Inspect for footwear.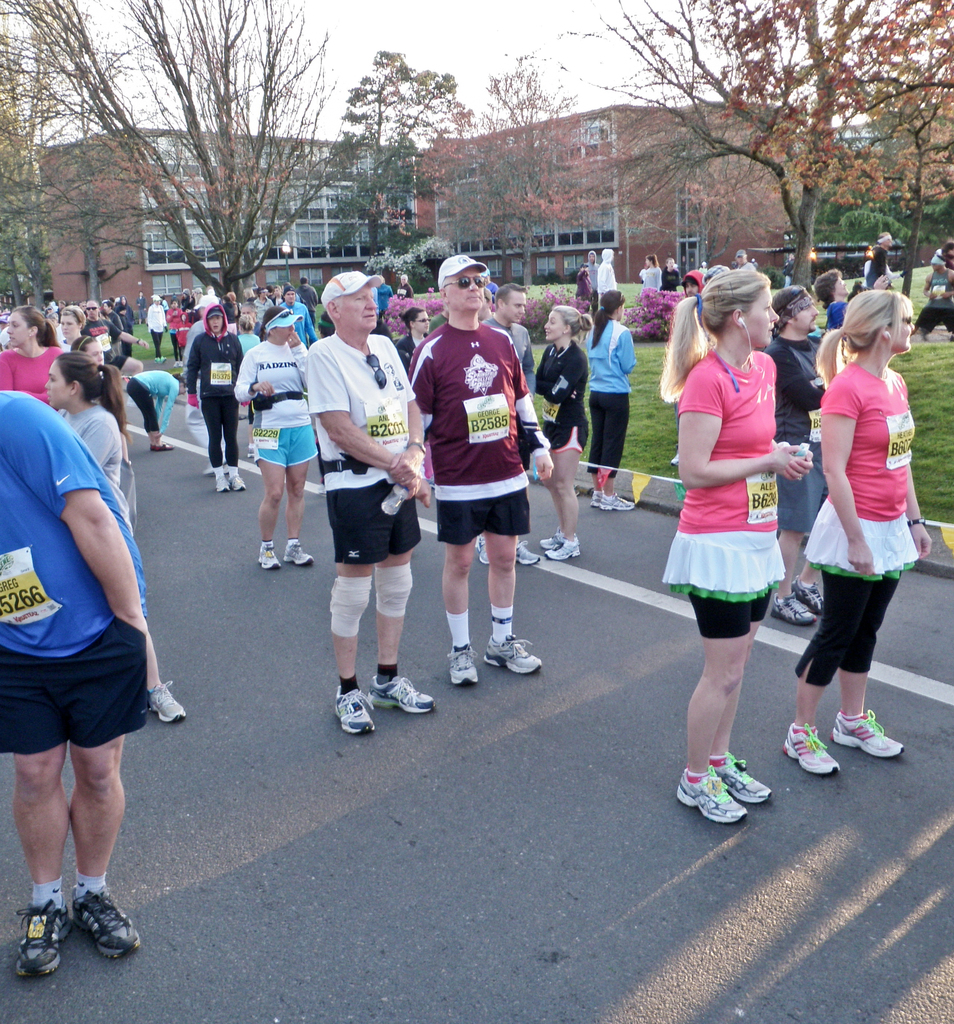
Inspection: [487,637,541,676].
